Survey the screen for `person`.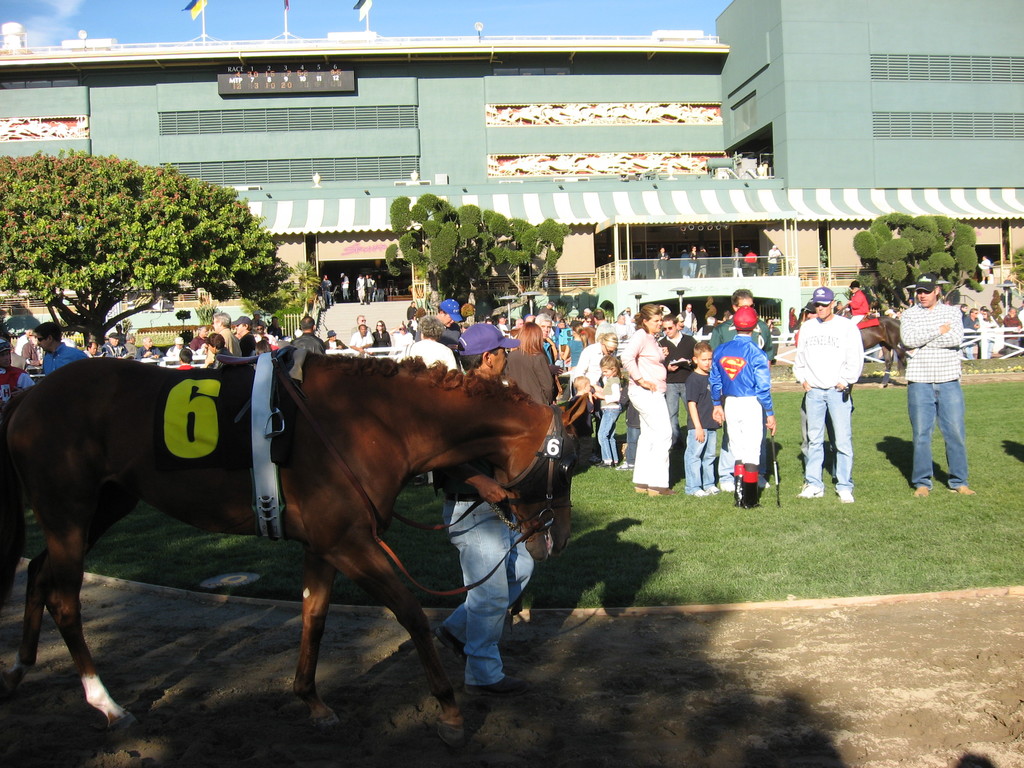
Survey found: {"x1": 708, "y1": 303, "x2": 772, "y2": 499}.
